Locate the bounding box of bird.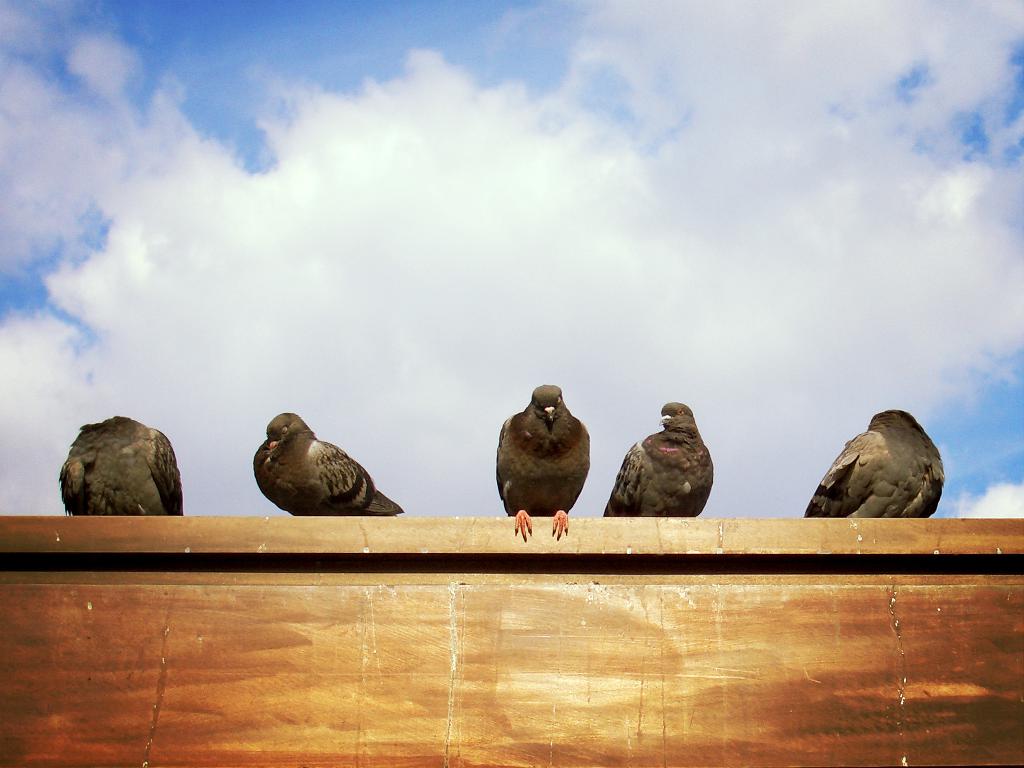
Bounding box: (x1=797, y1=407, x2=948, y2=526).
